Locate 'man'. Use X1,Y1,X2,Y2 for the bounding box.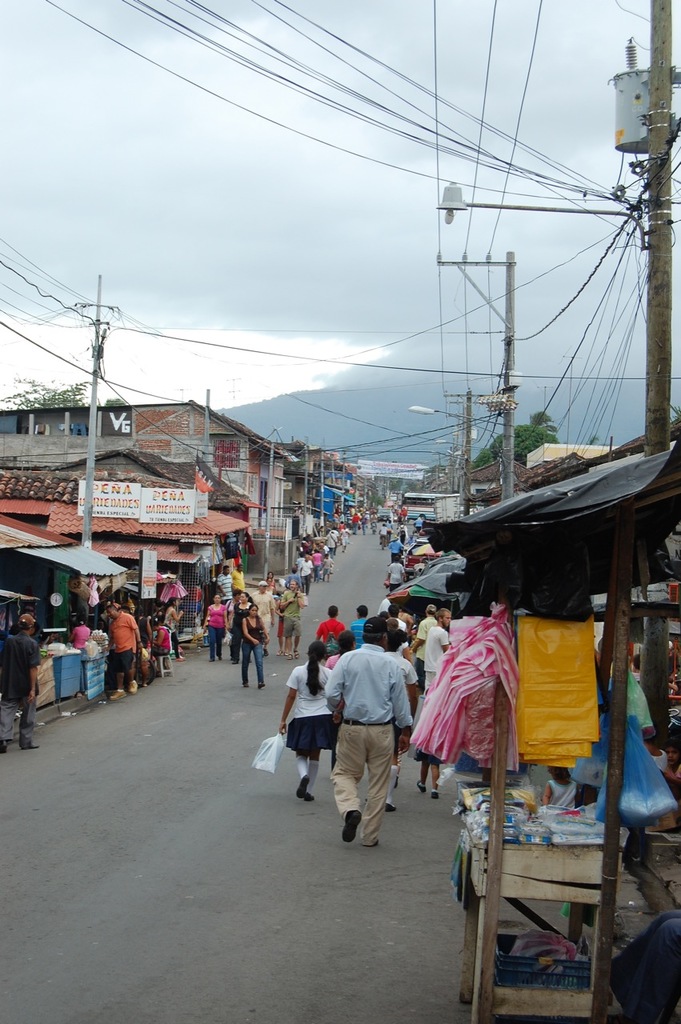
346,603,370,652.
